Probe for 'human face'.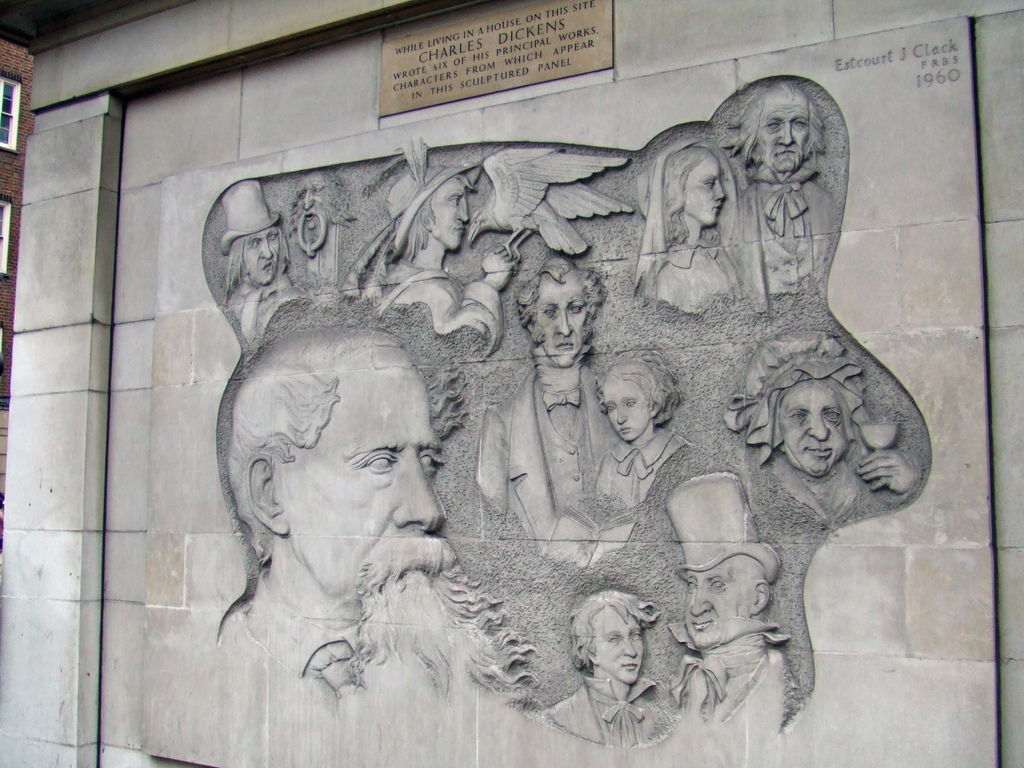
Probe result: x1=780, y1=381, x2=849, y2=475.
